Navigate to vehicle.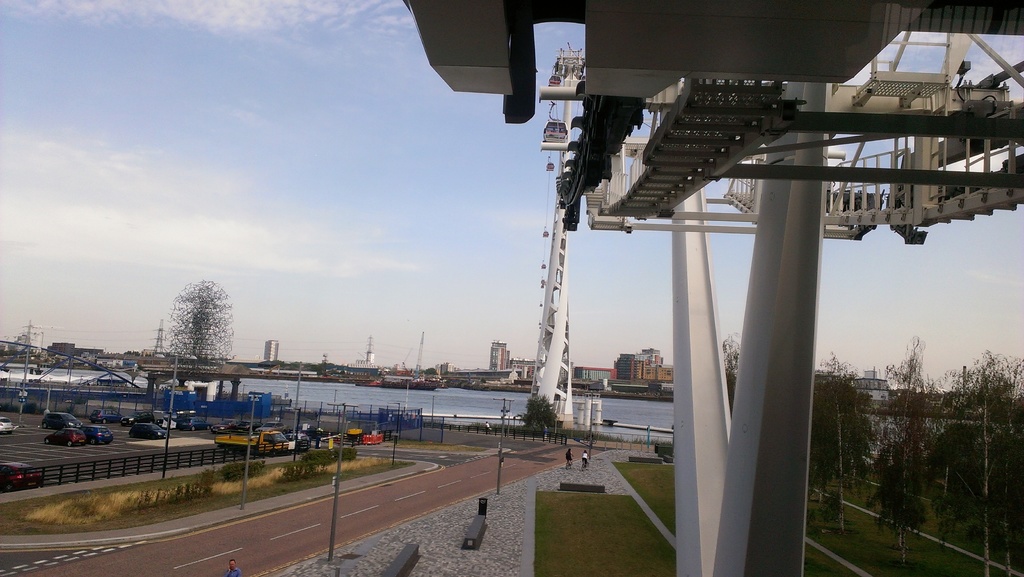
Navigation target: [left=95, top=410, right=121, bottom=425].
